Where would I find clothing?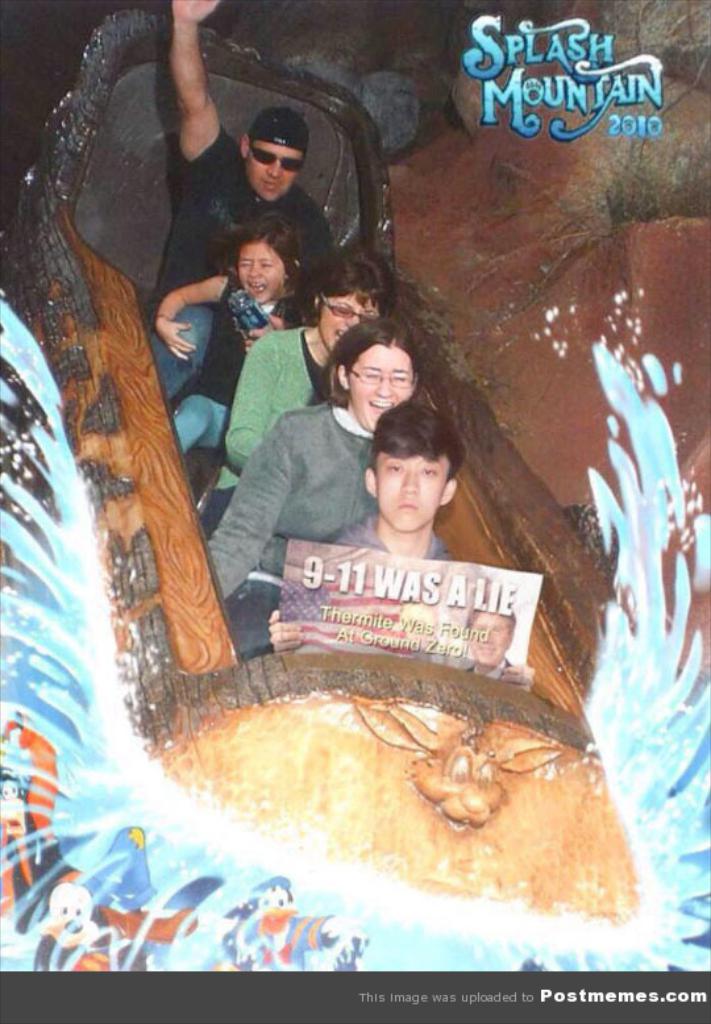
At l=208, t=399, r=382, b=616.
